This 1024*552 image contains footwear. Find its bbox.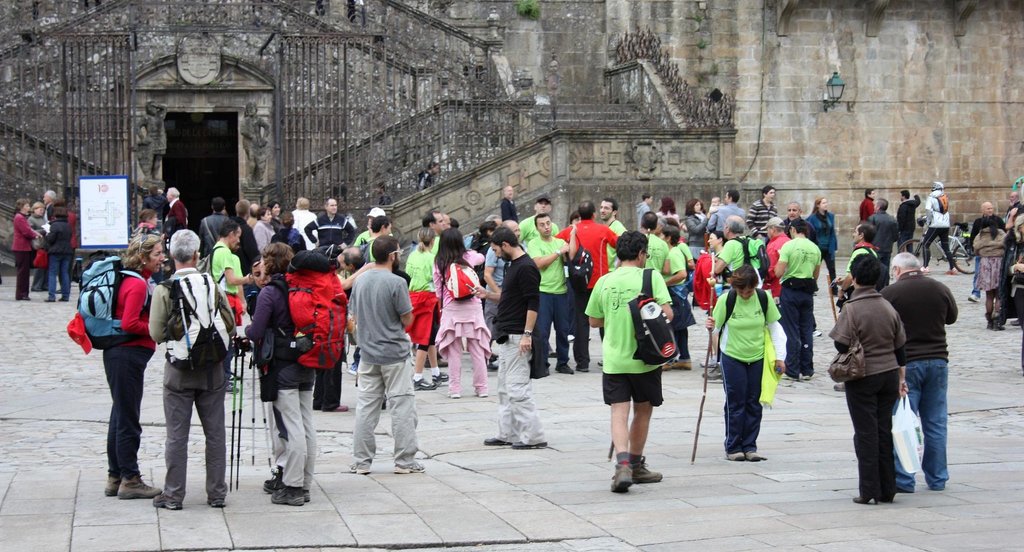
x1=509 y1=439 x2=548 y2=450.
